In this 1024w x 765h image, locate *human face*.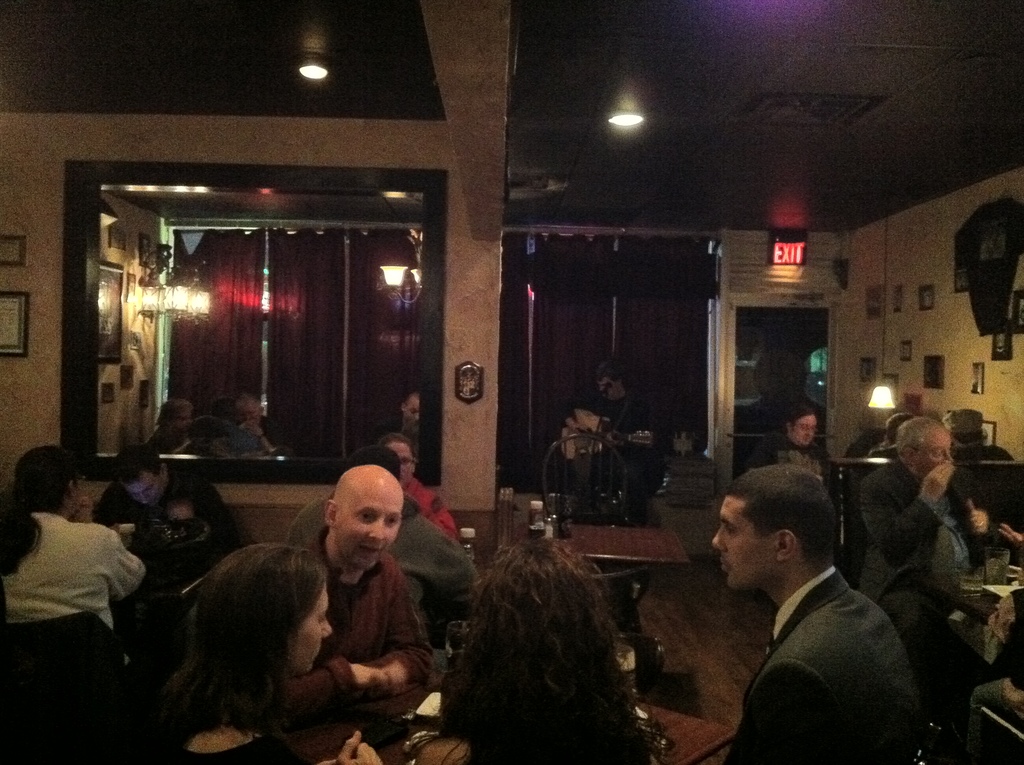
Bounding box: locate(129, 475, 166, 513).
